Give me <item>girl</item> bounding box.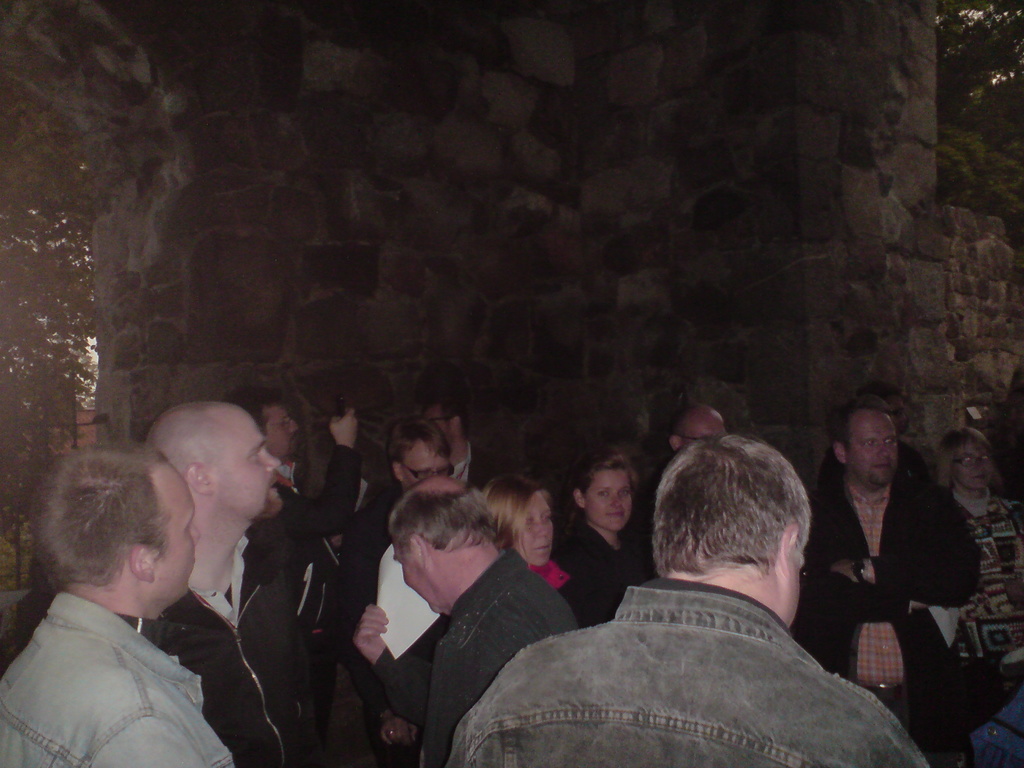
BBox(484, 477, 572, 620).
